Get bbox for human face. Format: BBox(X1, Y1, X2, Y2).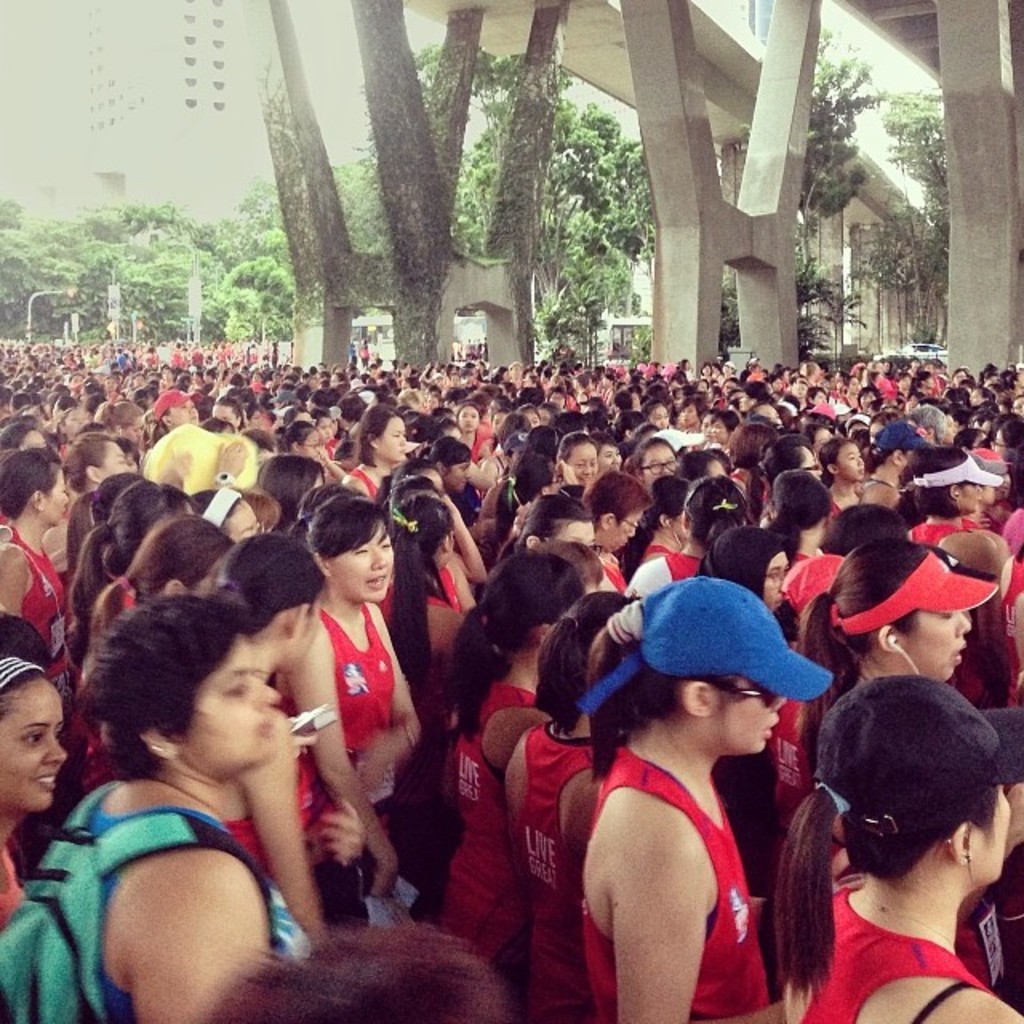
BBox(643, 440, 678, 490).
